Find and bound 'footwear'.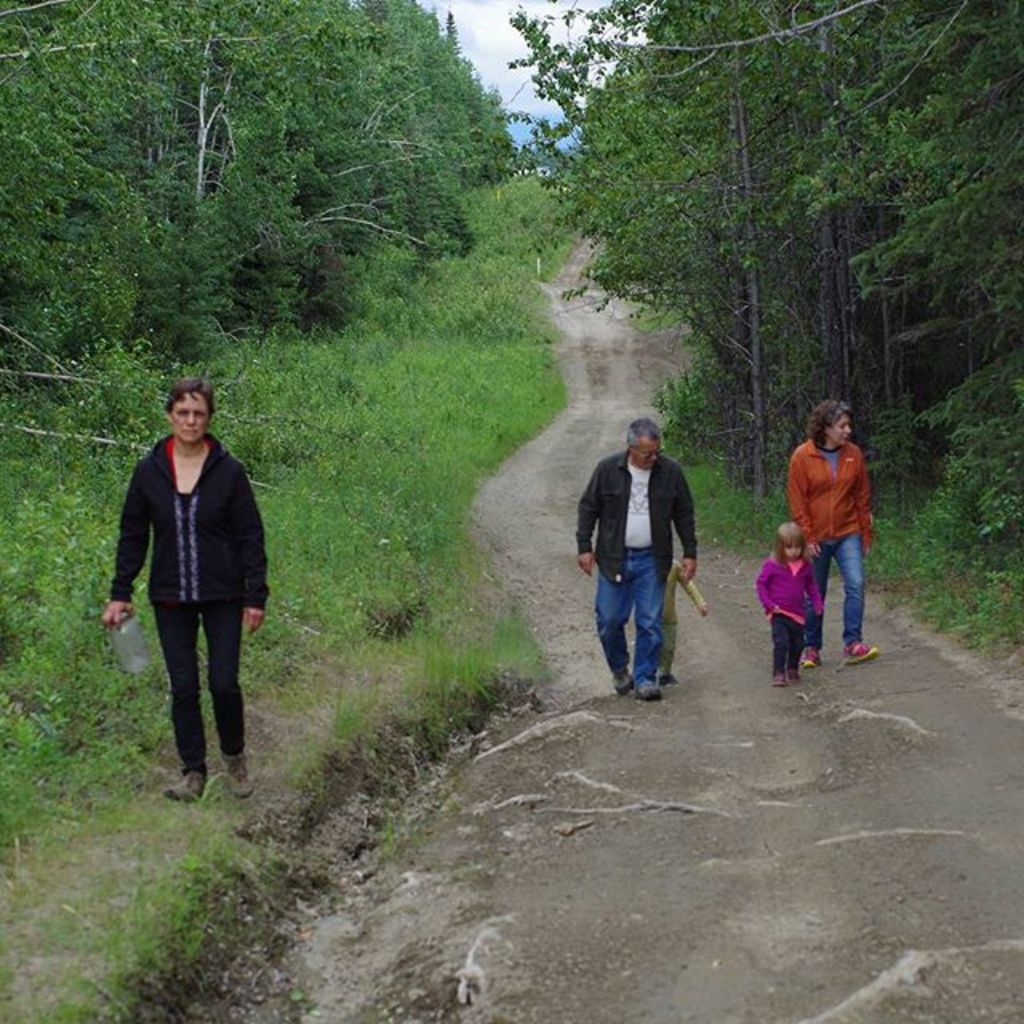
Bound: select_region(802, 643, 824, 674).
